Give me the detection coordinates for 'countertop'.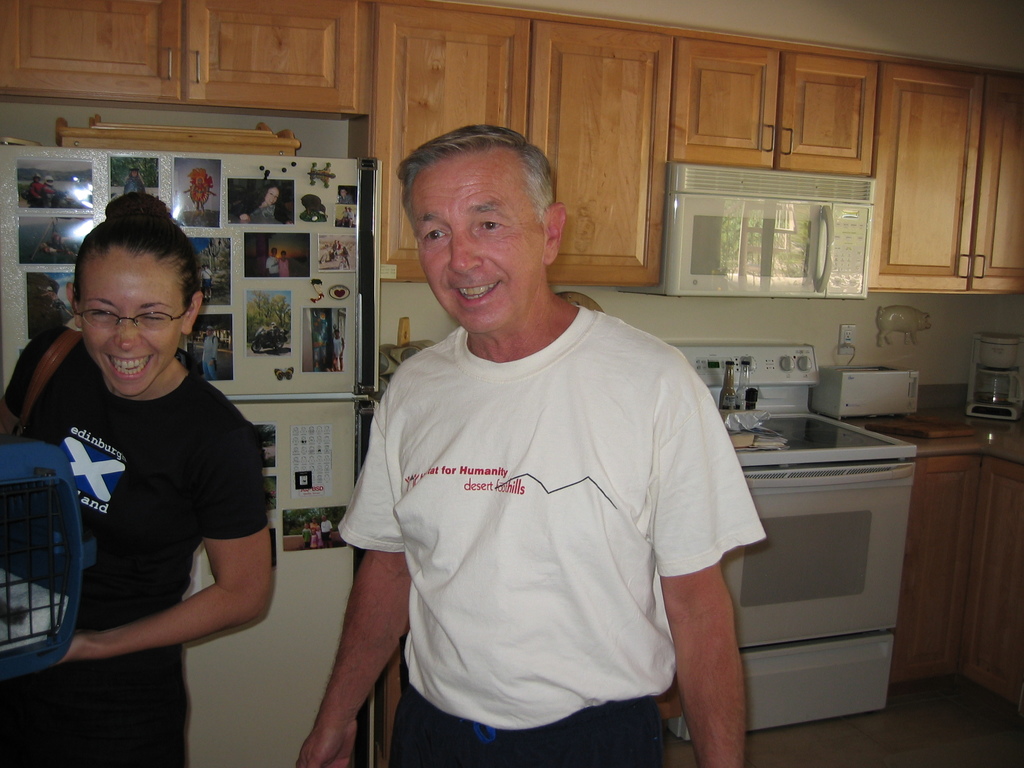
(696,358,1023,732).
